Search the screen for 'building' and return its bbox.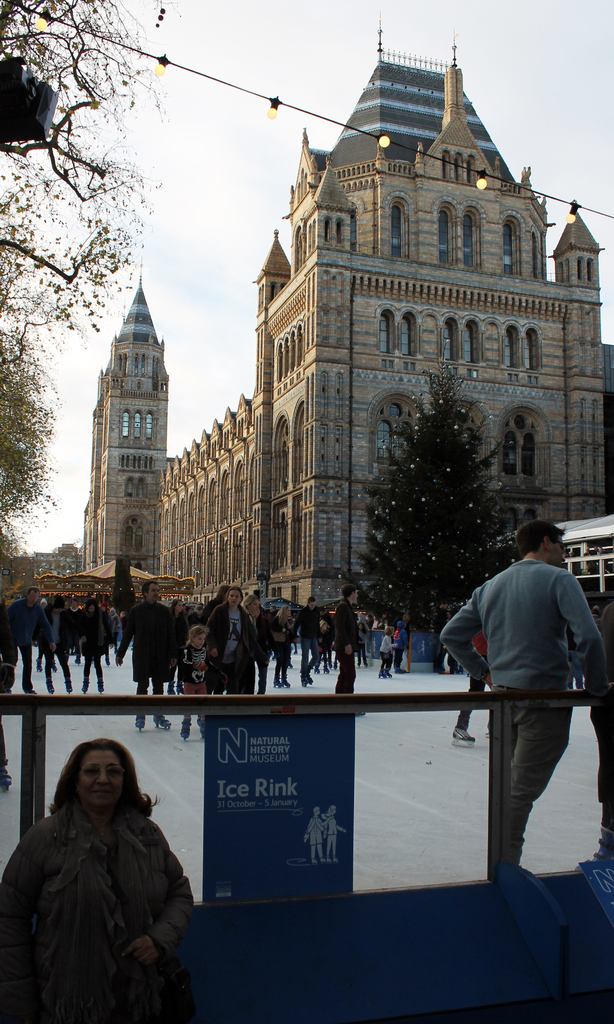
Found: [x1=79, y1=24, x2=613, y2=623].
